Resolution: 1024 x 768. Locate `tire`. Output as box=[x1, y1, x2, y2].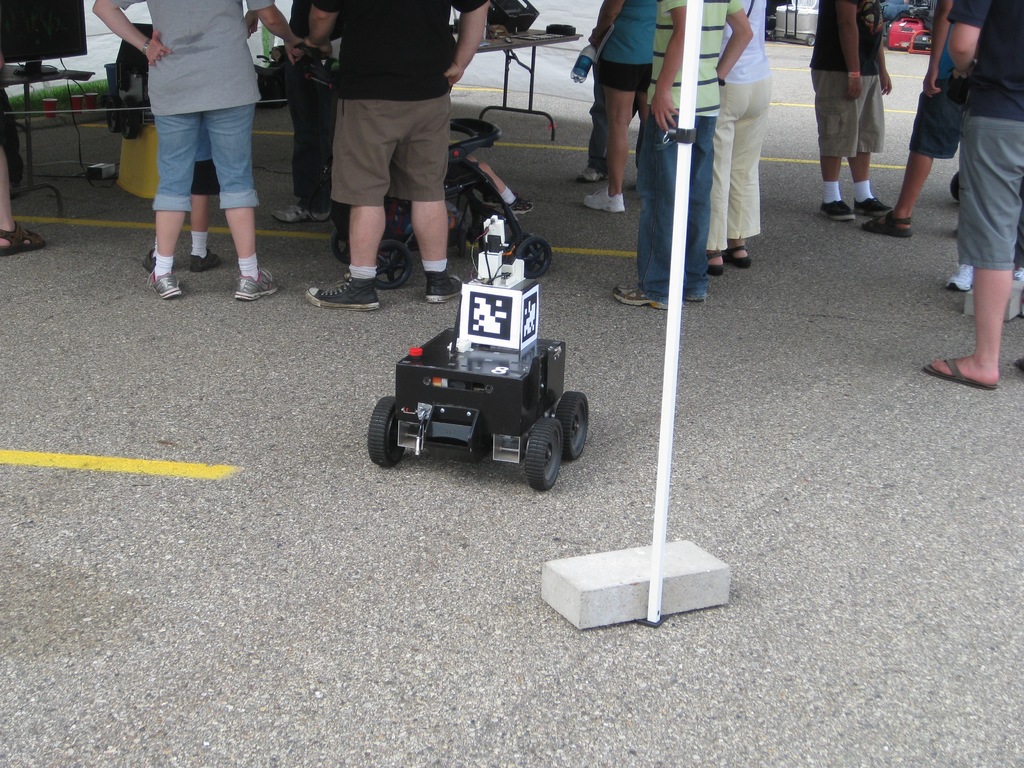
box=[377, 240, 414, 287].
